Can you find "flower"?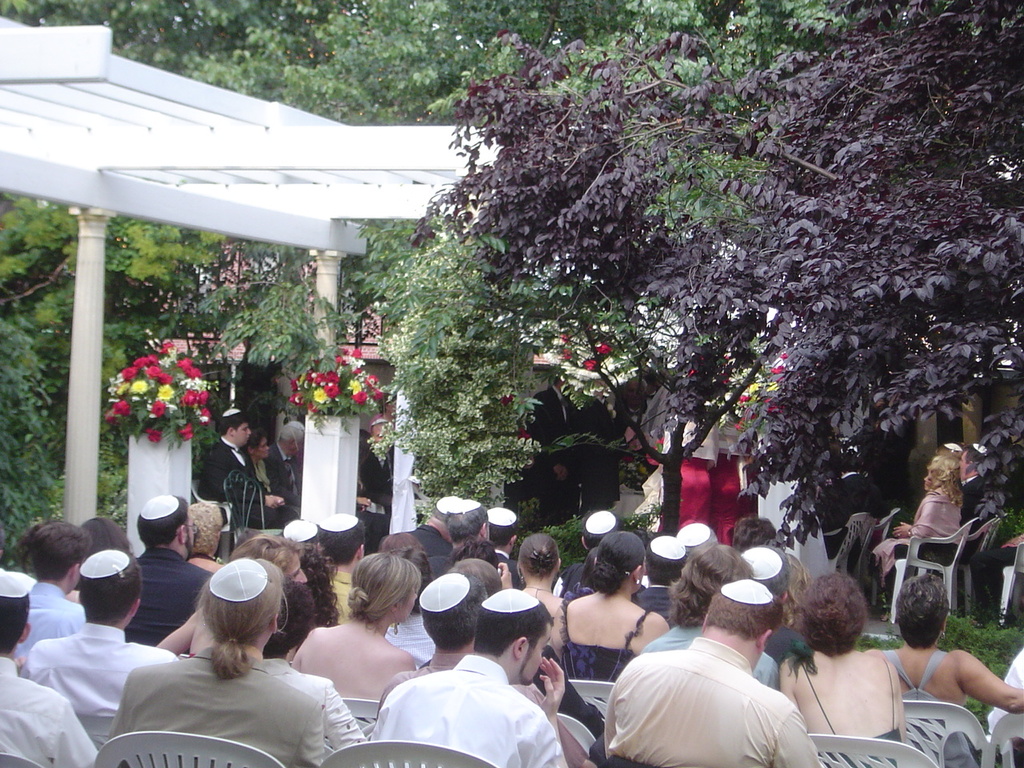
Yes, bounding box: <region>557, 330, 573, 346</region>.
